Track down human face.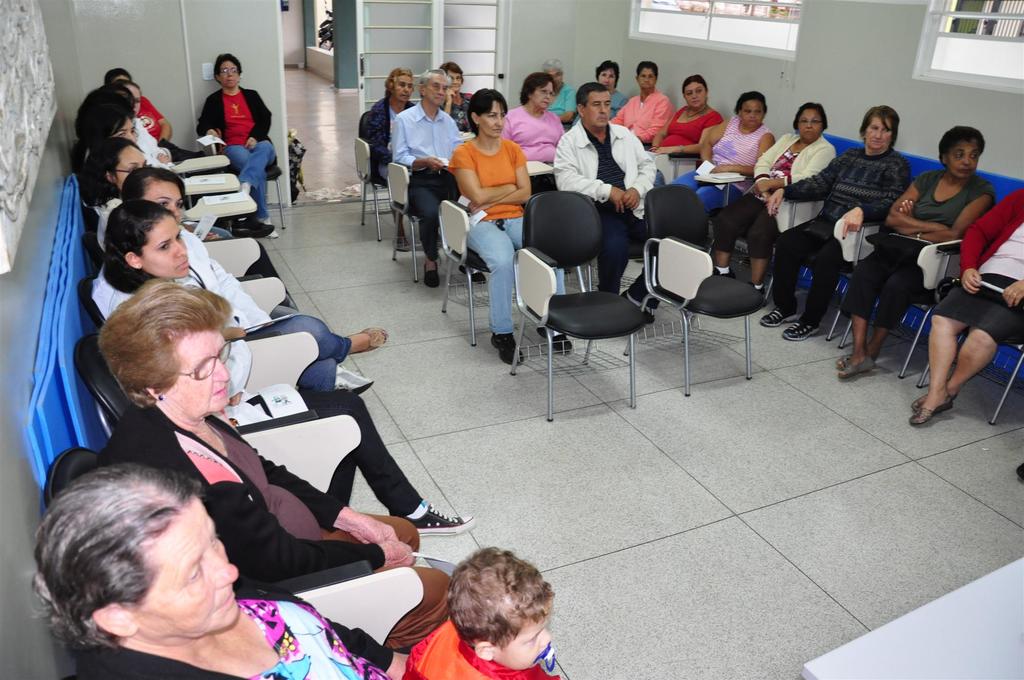
Tracked to 426:73:451:106.
